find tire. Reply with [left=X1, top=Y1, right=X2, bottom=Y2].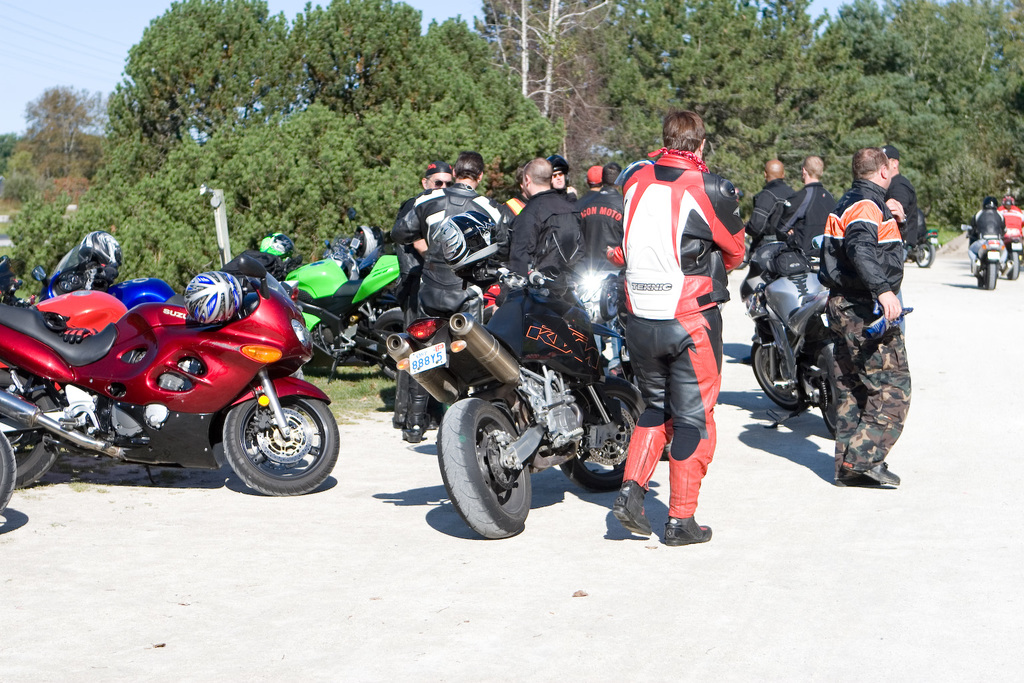
[left=561, top=378, right=649, bottom=492].
